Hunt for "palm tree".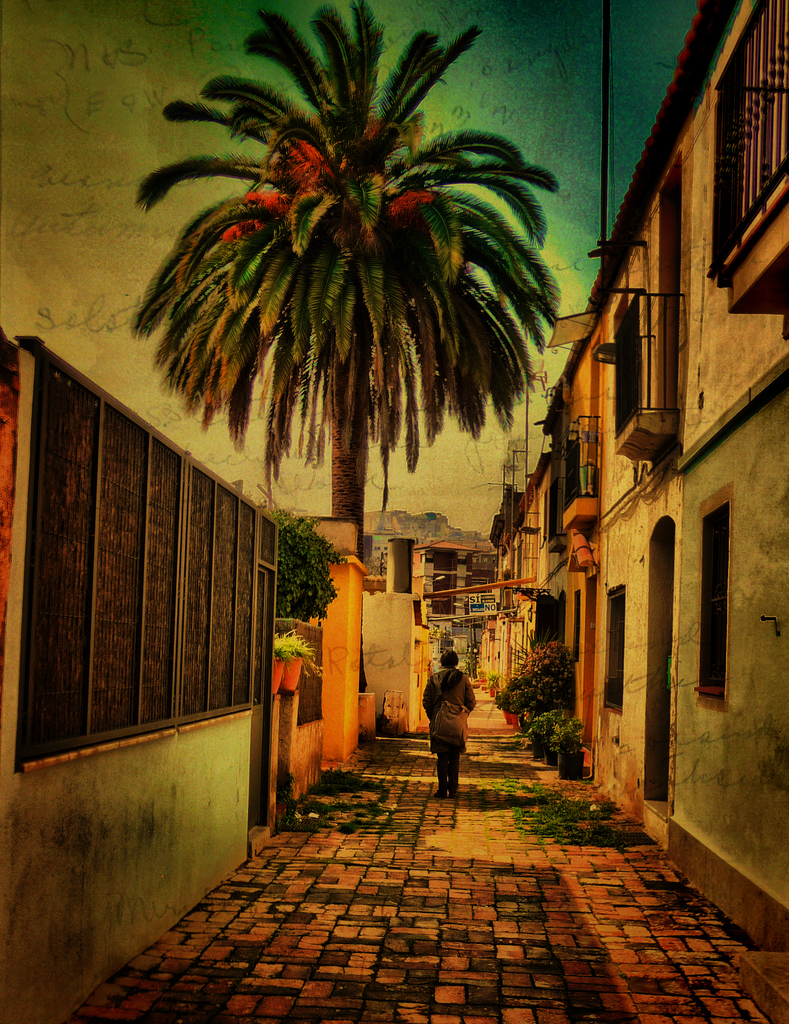
Hunted down at 121/1/573/693.
